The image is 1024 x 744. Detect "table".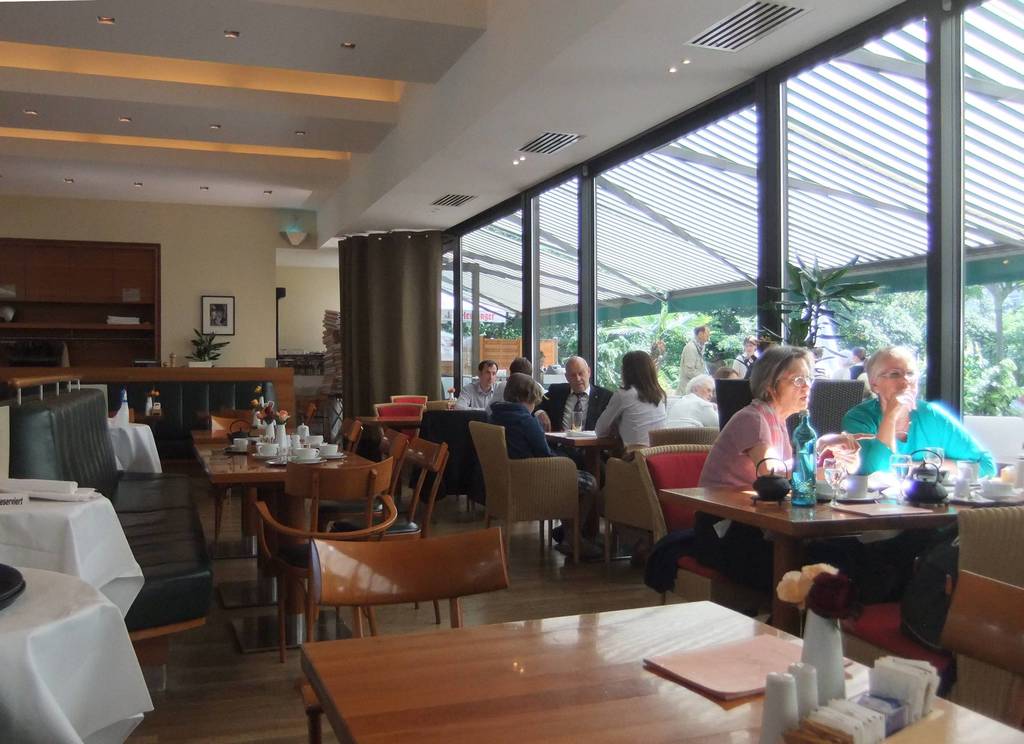
Detection: box(199, 441, 396, 647).
